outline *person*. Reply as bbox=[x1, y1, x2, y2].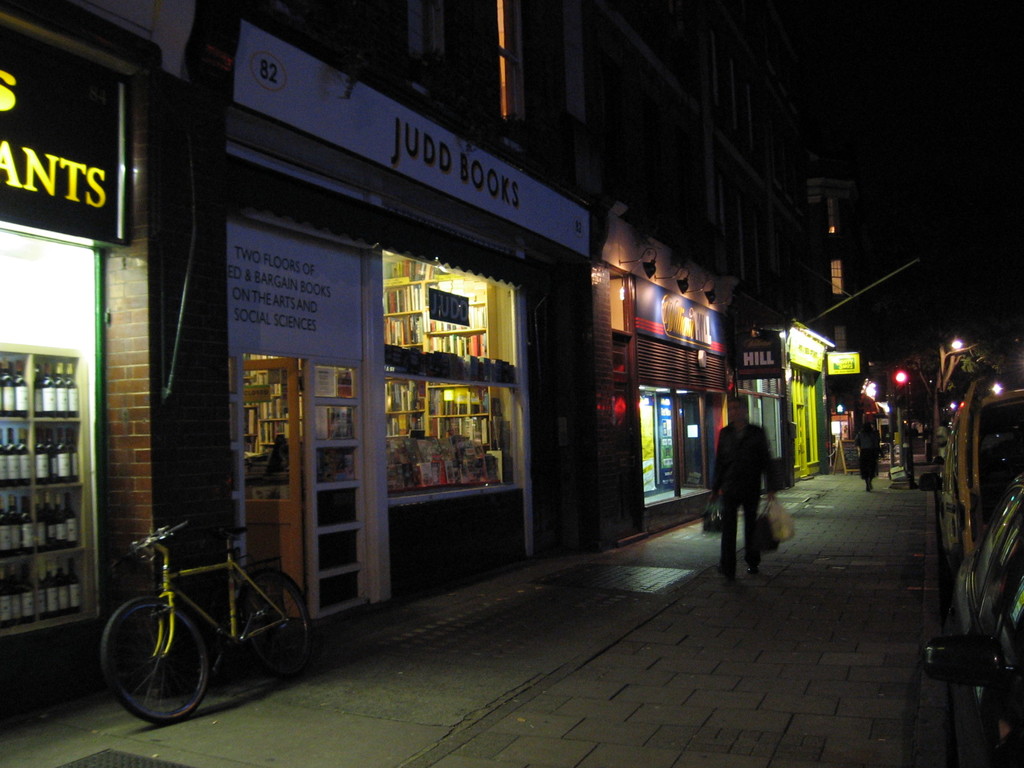
bbox=[711, 392, 780, 591].
